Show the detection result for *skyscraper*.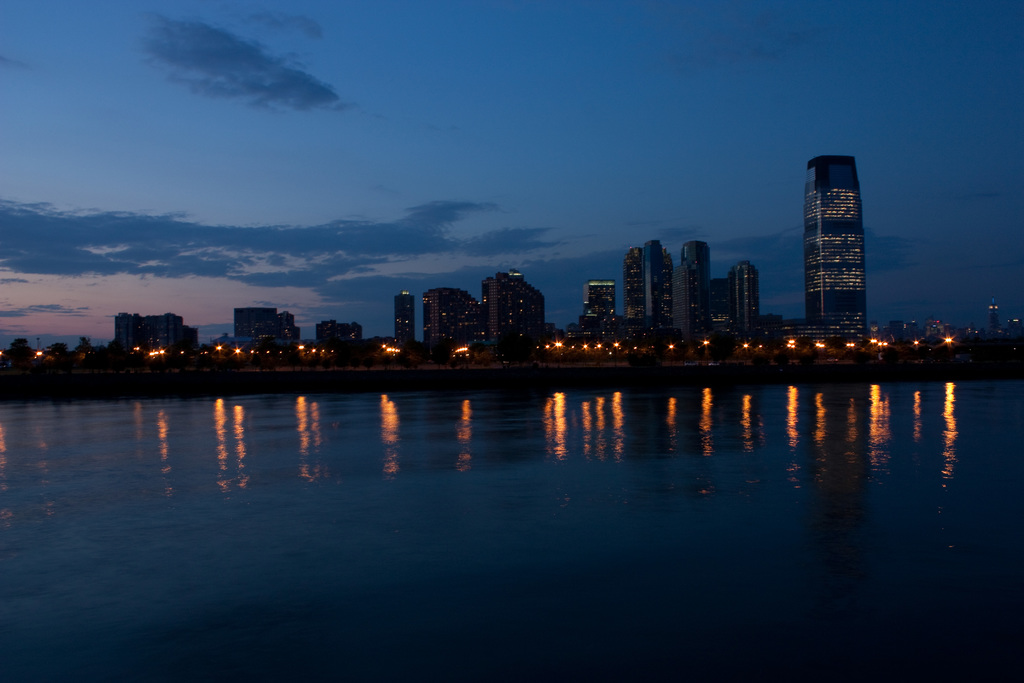
Rect(672, 239, 703, 340).
